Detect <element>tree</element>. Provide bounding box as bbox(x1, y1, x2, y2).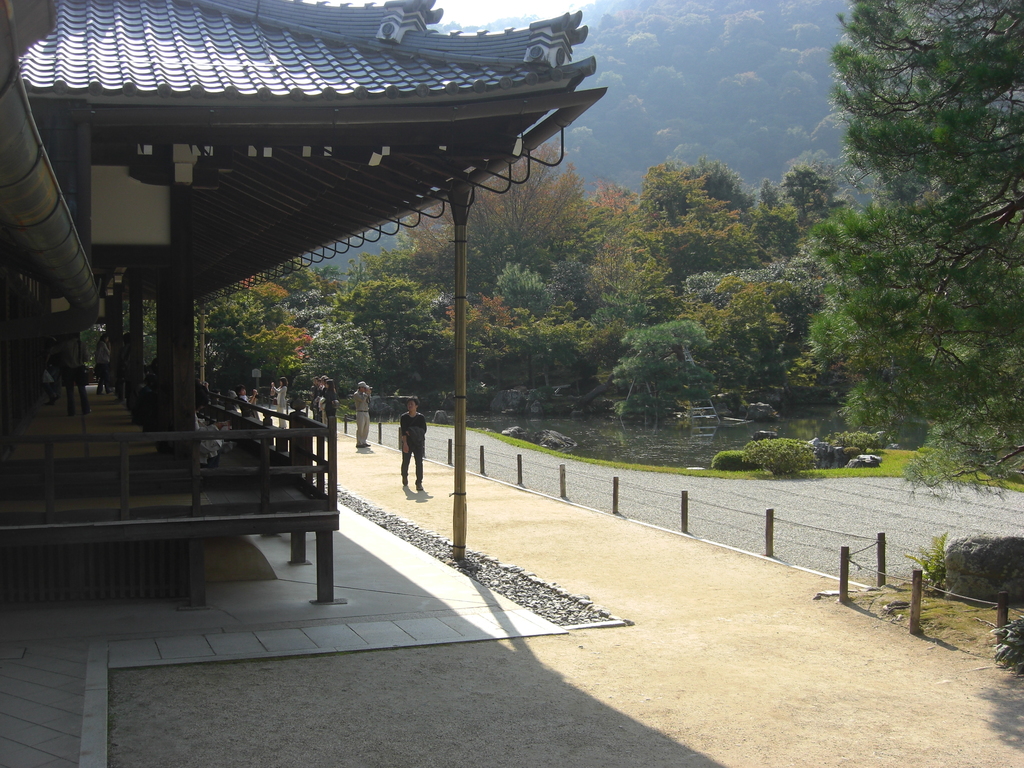
bbox(509, 262, 552, 307).
